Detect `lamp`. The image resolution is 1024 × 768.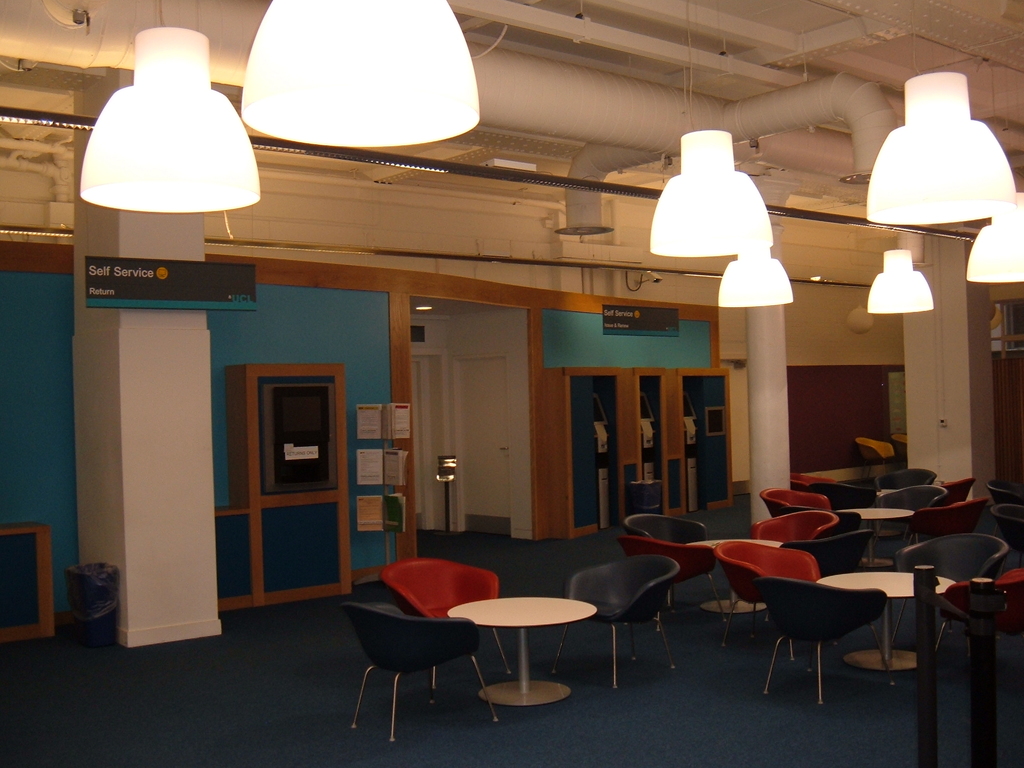
865/0/1014/227.
